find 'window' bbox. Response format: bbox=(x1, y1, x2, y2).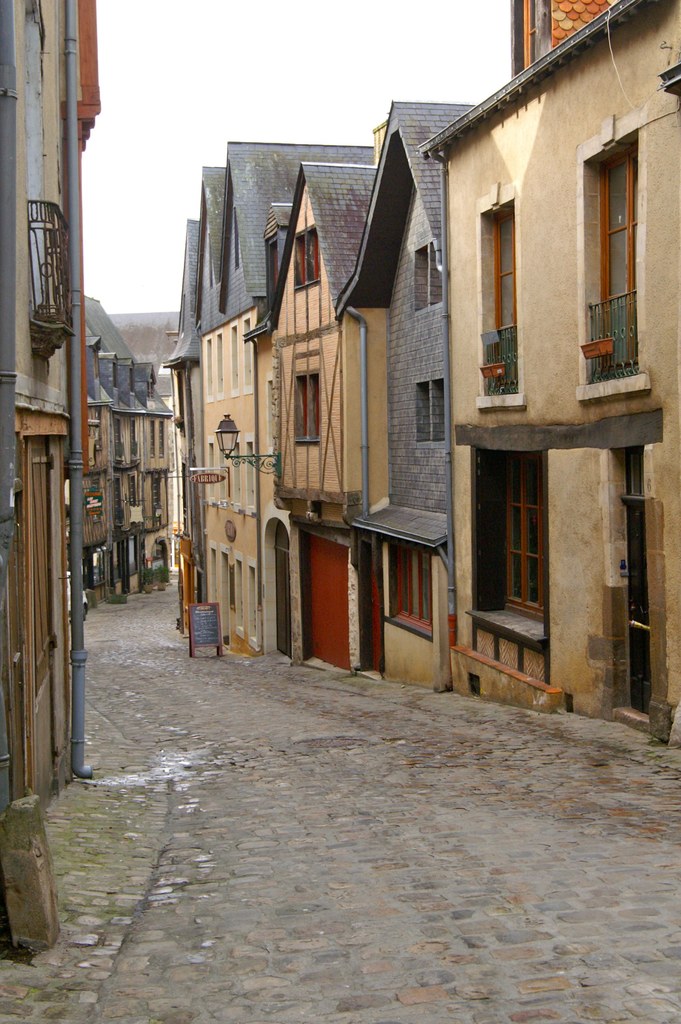
bbox=(562, 132, 657, 401).
